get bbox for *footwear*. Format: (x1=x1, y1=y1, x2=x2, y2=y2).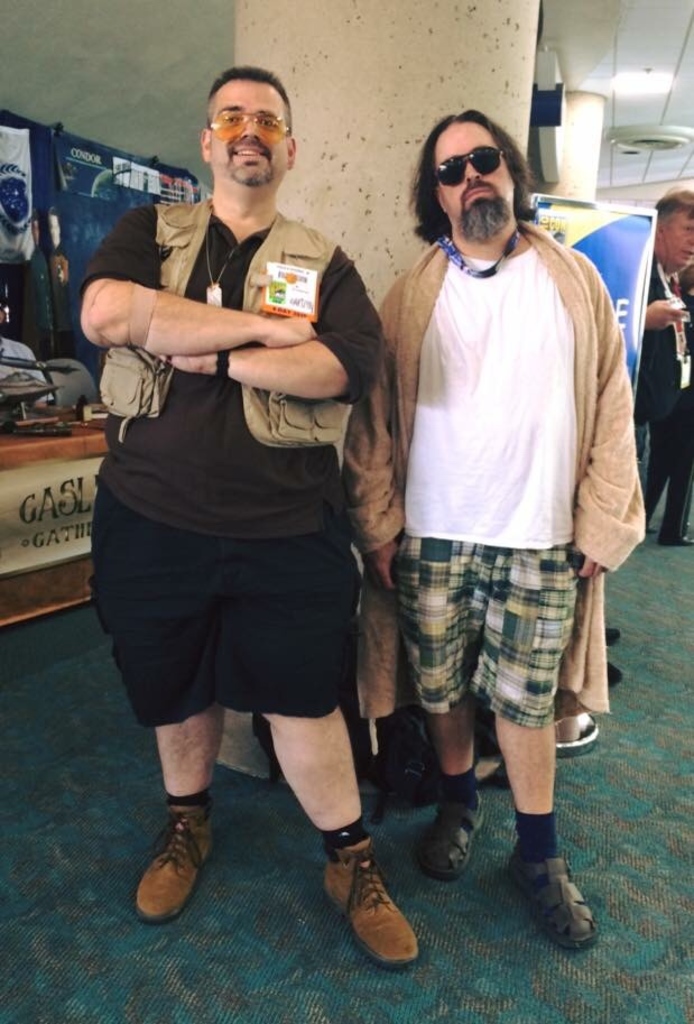
(x1=416, y1=784, x2=489, y2=879).
